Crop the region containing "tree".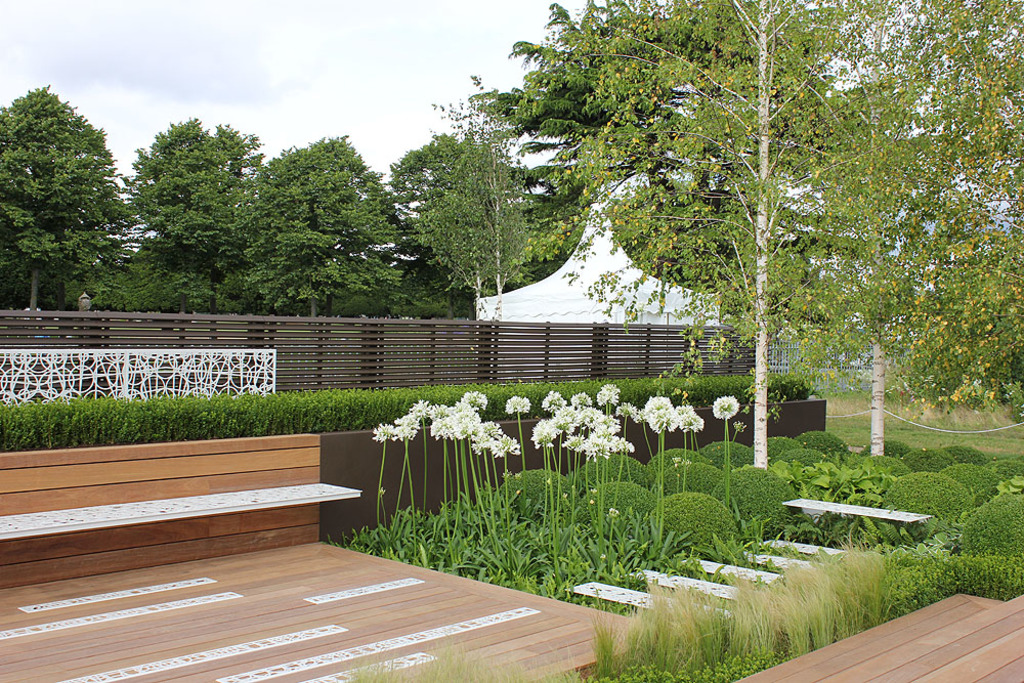
Crop region: [left=824, top=0, right=1023, bottom=464].
